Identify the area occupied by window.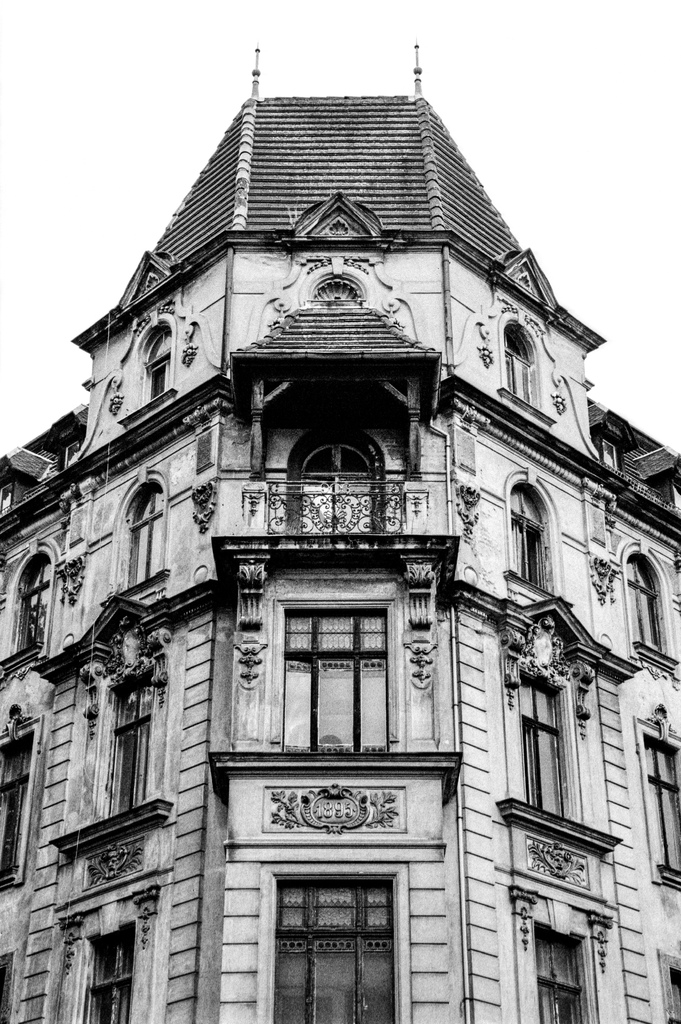
Area: {"left": 532, "top": 917, "right": 590, "bottom": 1022}.
